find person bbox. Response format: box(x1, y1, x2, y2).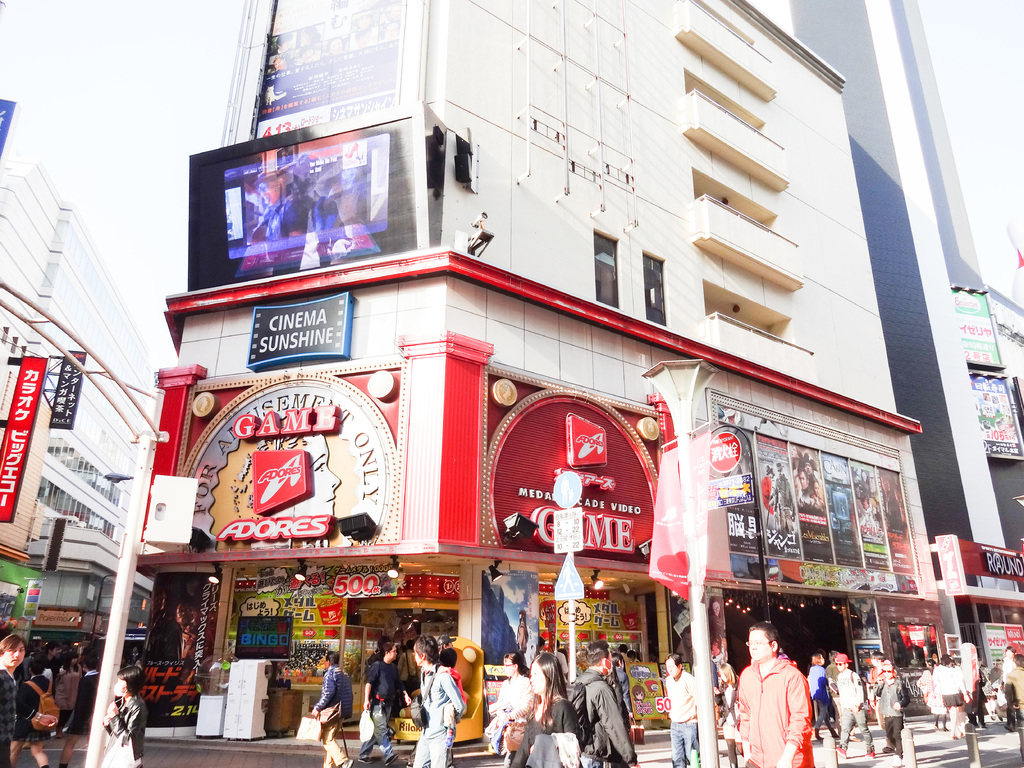
box(97, 663, 146, 767).
